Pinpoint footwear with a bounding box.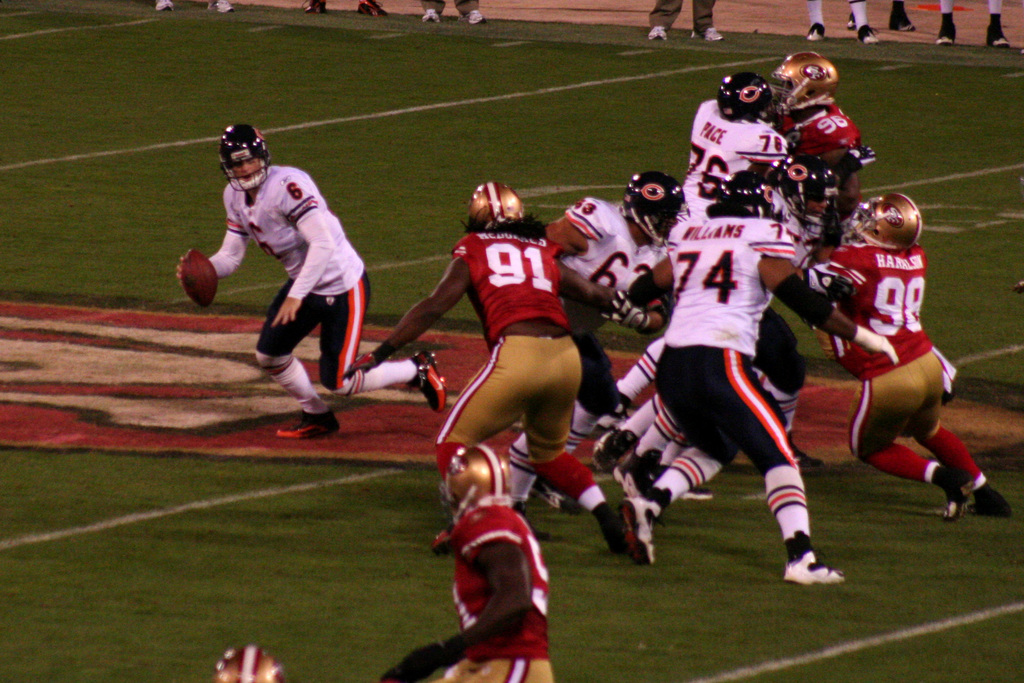
bbox=(696, 26, 719, 45).
